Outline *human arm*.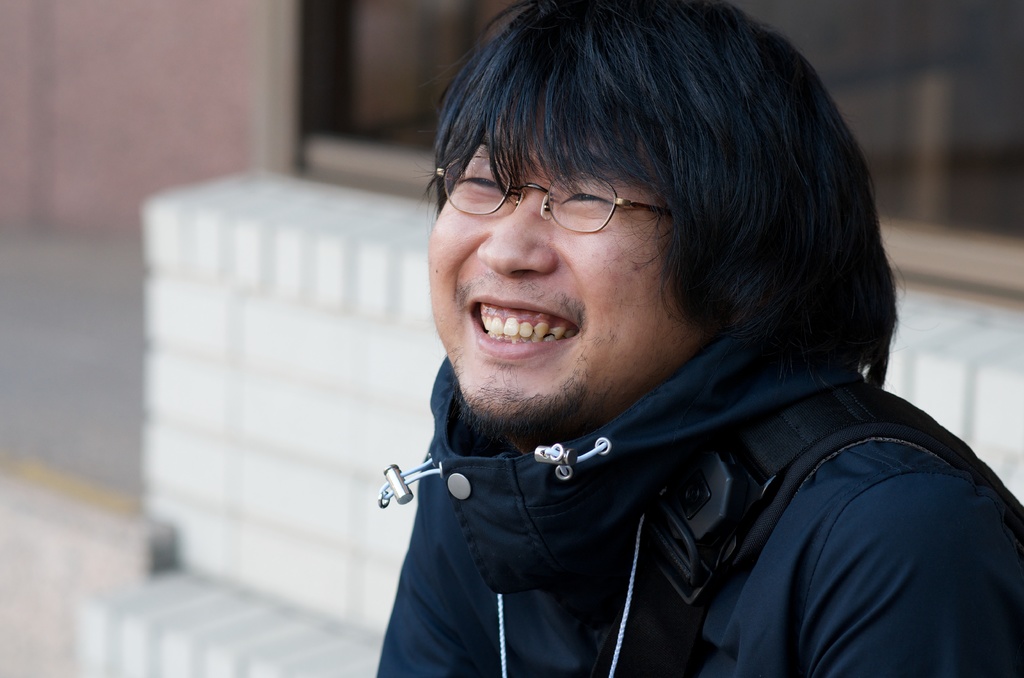
Outline: detection(370, 497, 481, 677).
